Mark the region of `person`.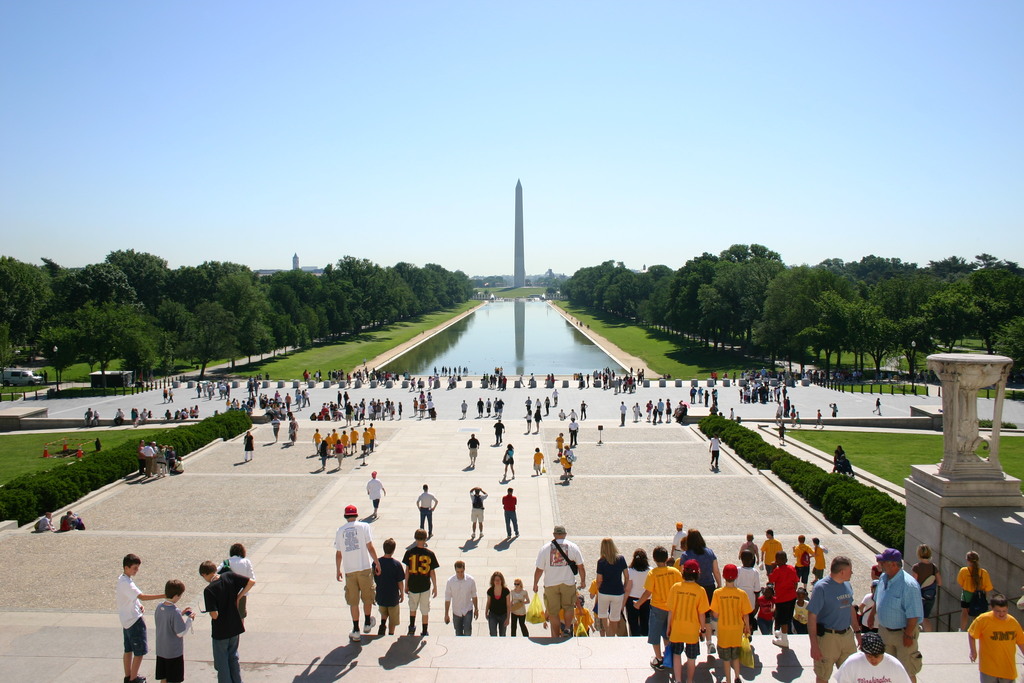
Region: (x1=163, y1=387, x2=166, y2=400).
